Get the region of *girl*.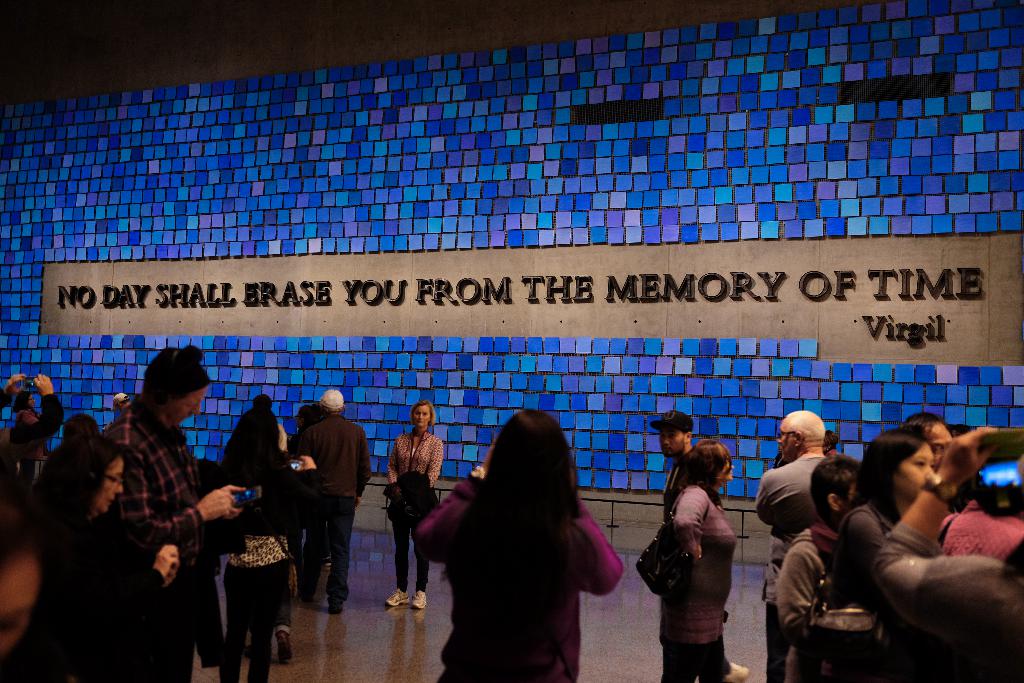
(25, 407, 185, 682).
